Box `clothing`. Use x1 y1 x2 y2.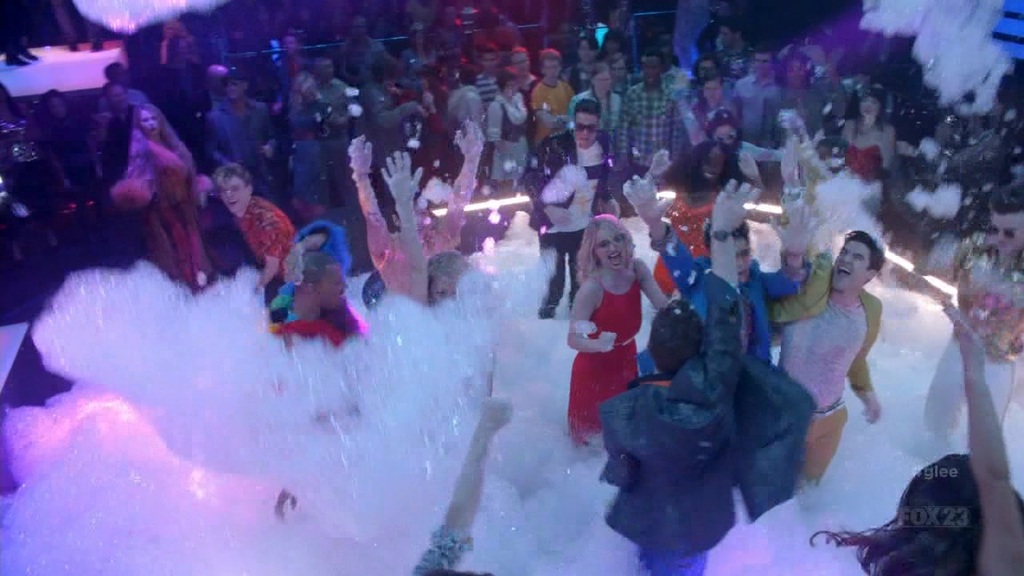
796 412 858 474.
